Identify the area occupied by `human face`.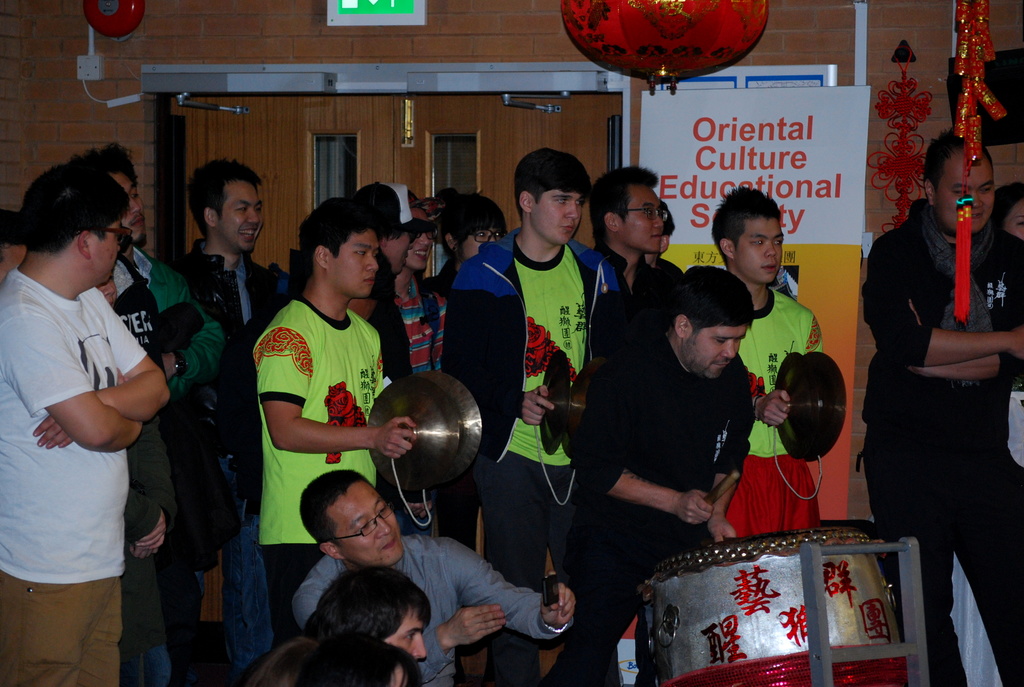
Area: 413/231/433/267.
